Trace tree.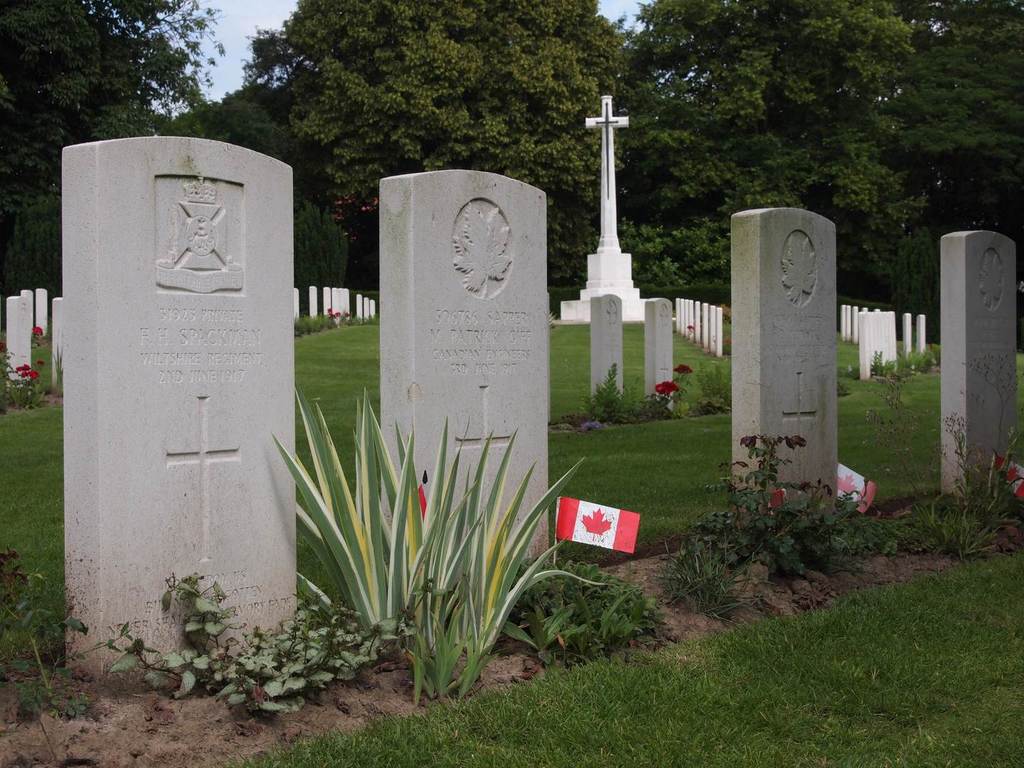
Traced to box(0, 0, 228, 326).
